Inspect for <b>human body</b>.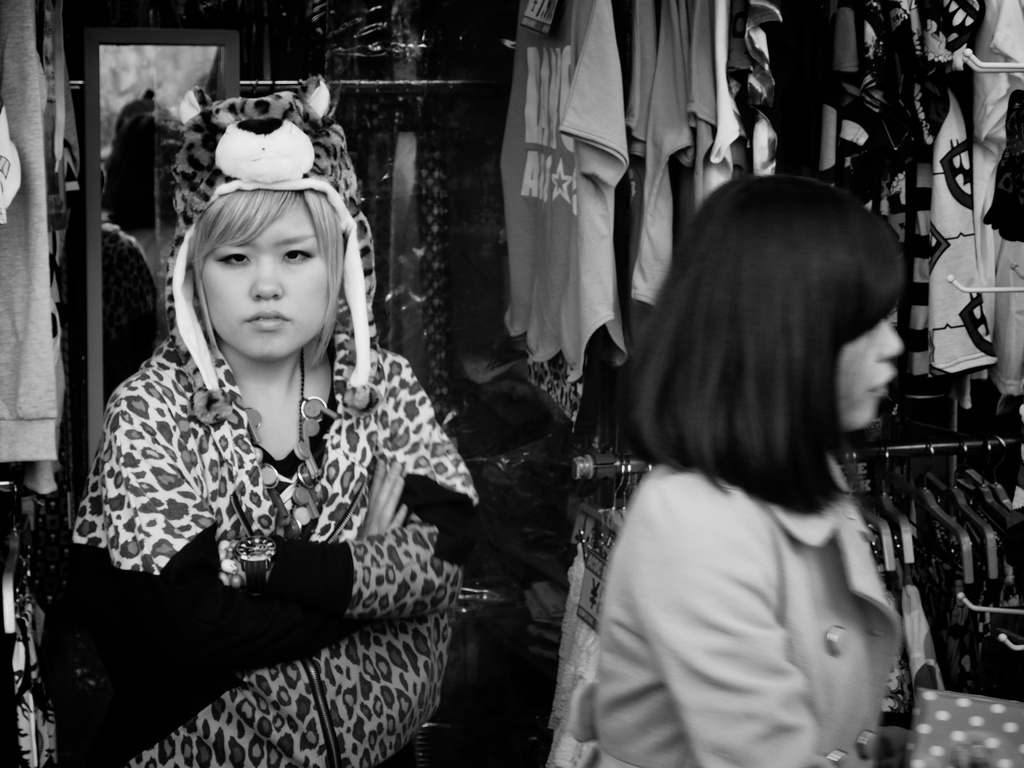
Inspection: locate(575, 170, 956, 767).
